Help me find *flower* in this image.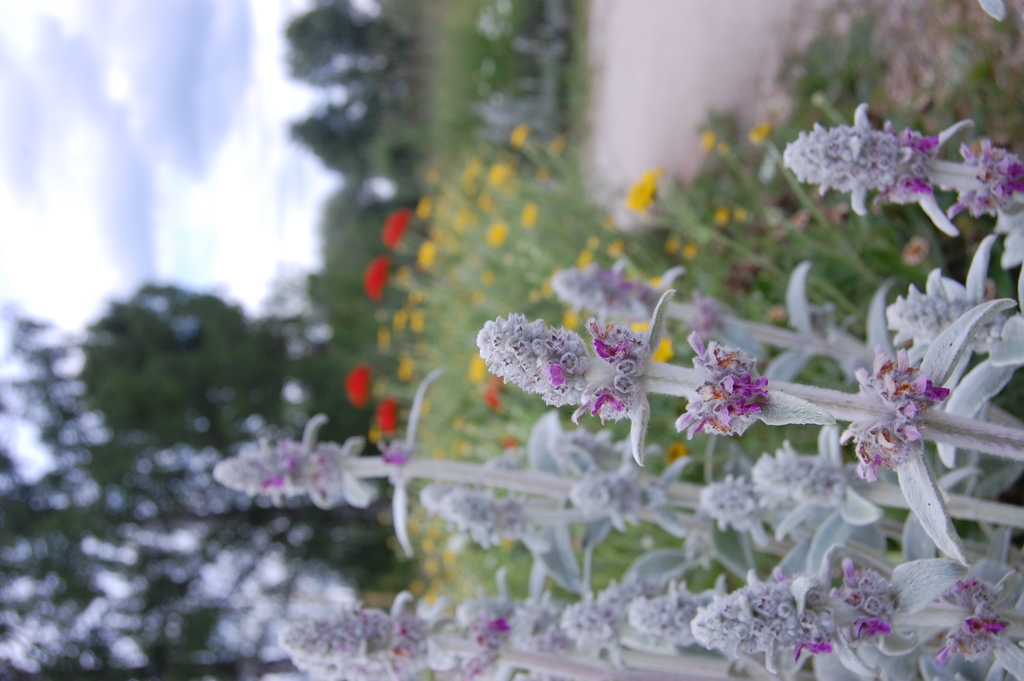
Found it: (x1=465, y1=159, x2=480, y2=180).
